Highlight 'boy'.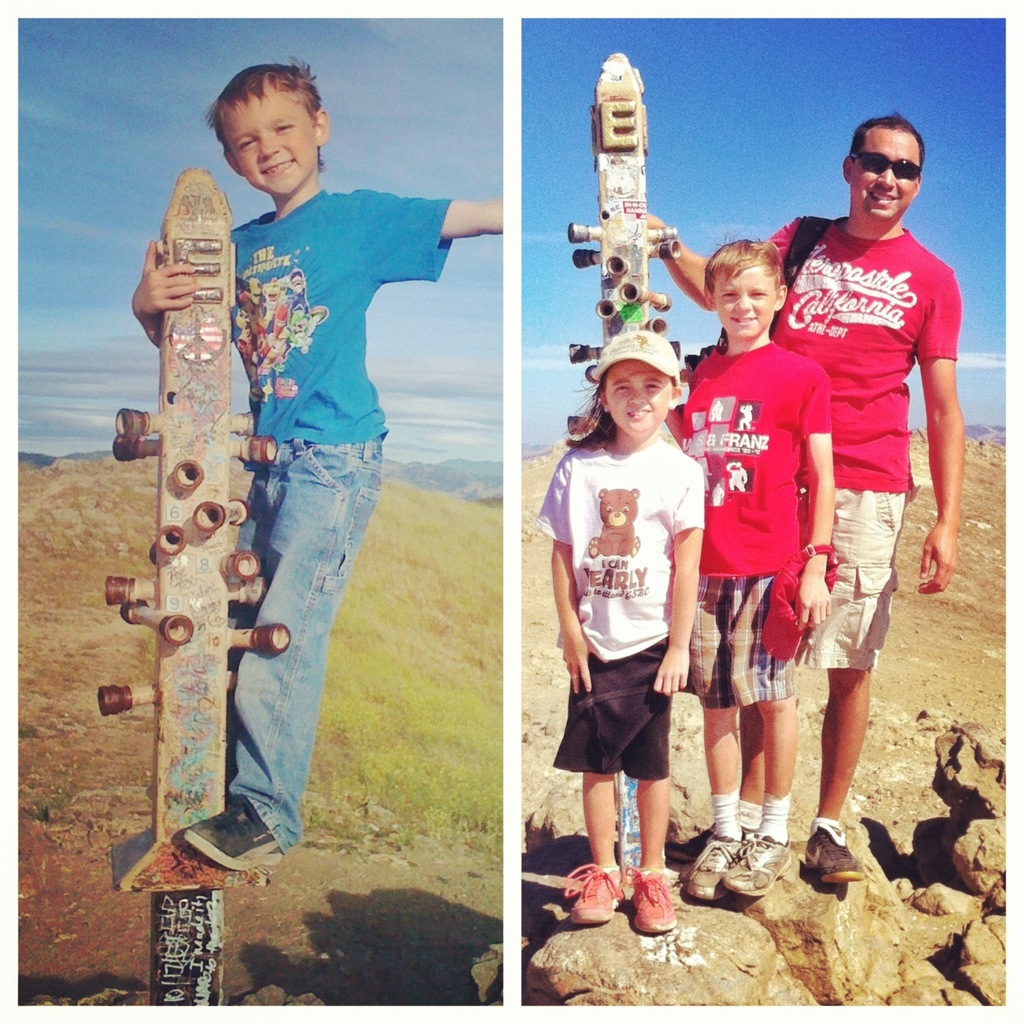
Highlighted region: (left=650, top=230, right=833, bottom=897).
